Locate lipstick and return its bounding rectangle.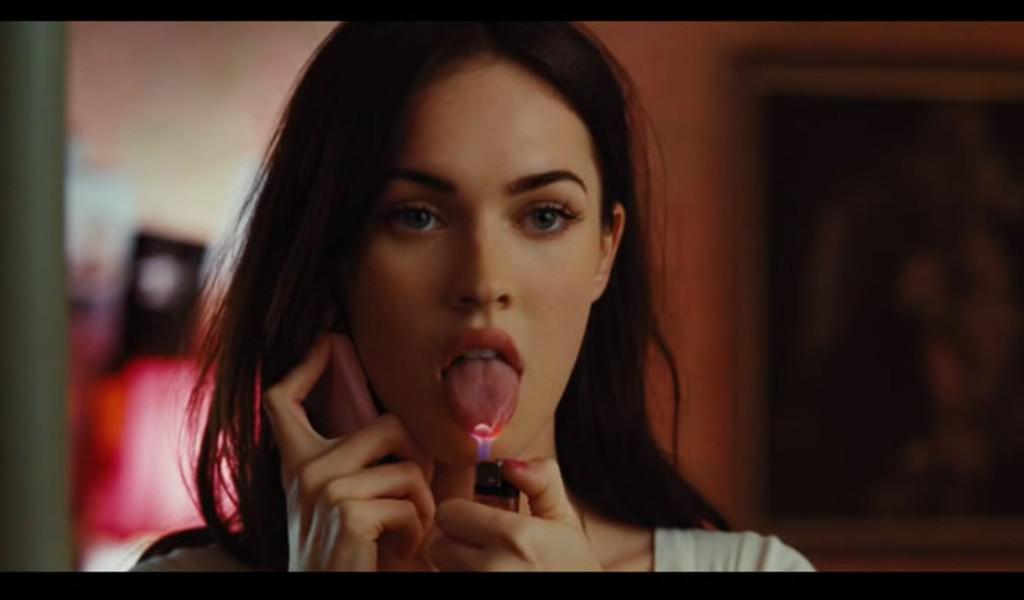
(427, 321, 523, 396).
